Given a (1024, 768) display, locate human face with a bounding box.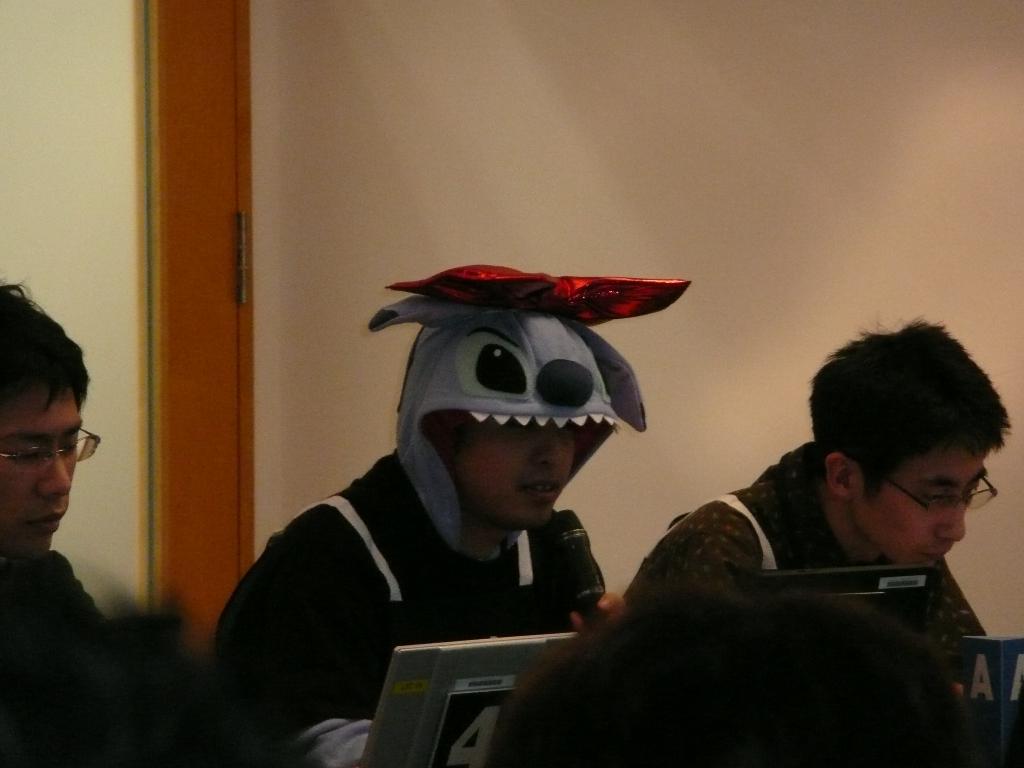
Located: locate(446, 417, 582, 523).
